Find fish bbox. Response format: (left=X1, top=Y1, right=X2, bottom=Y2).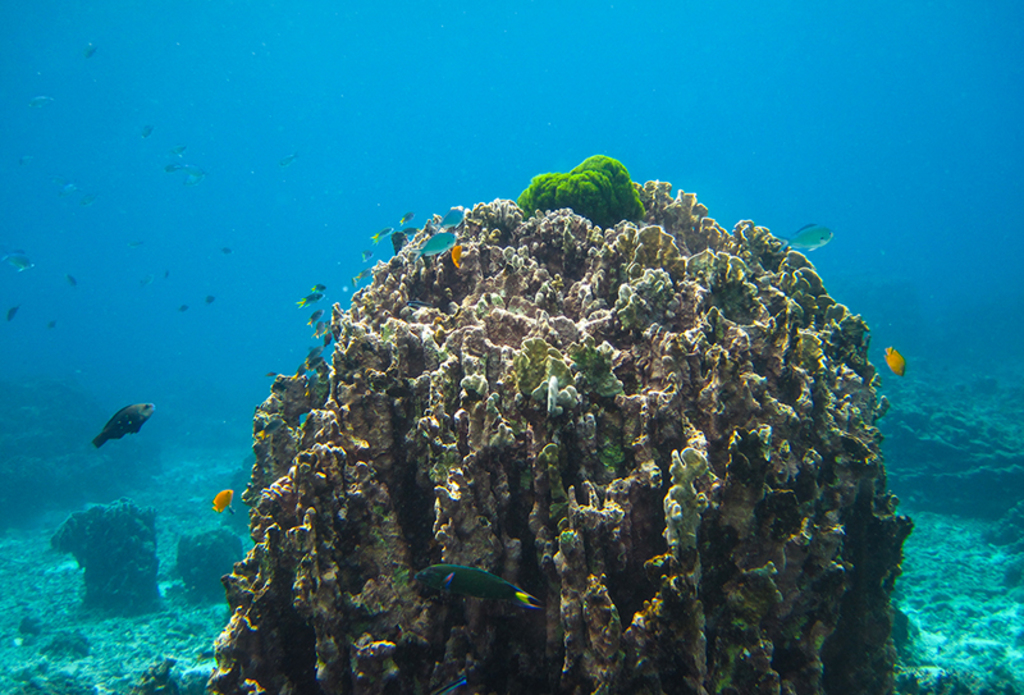
(left=419, top=566, right=541, bottom=614).
